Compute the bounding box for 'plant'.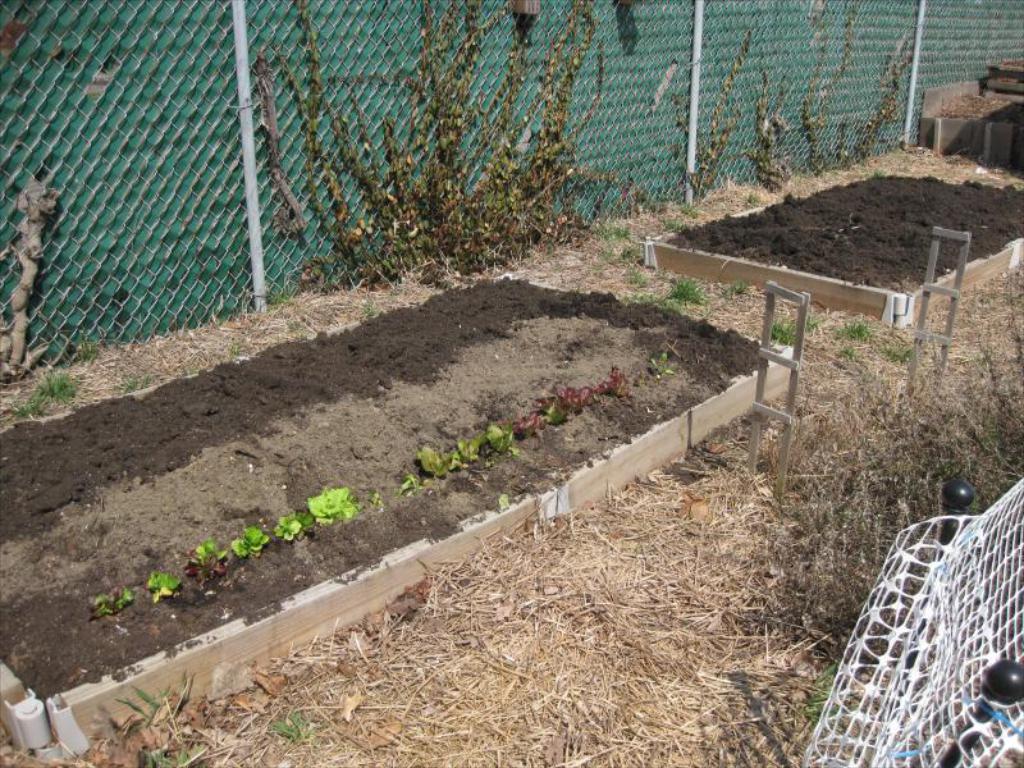
[268,696,335,745].
